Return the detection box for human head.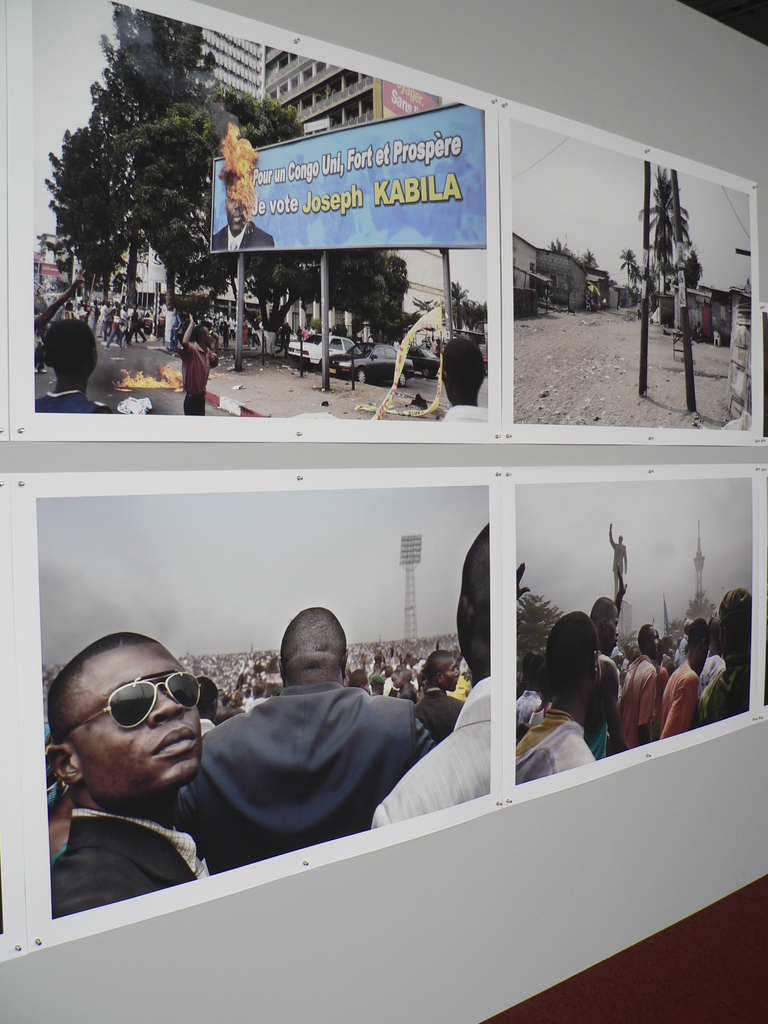
box=[42, 318, 98, 386].
